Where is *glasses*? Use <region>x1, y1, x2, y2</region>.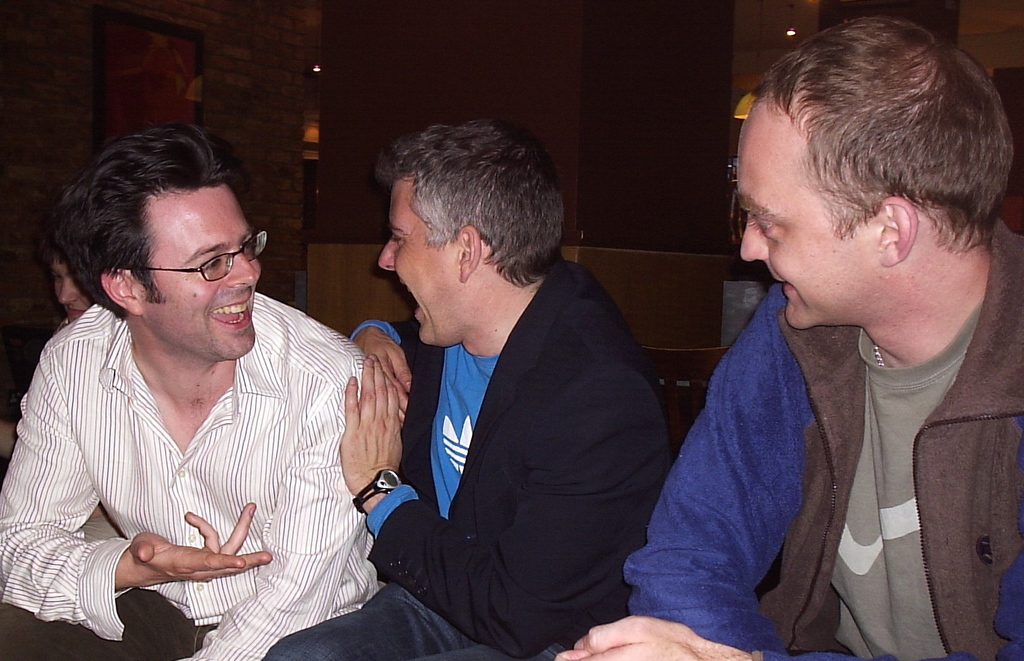
<region>106, 226, 272, 284</region>.
